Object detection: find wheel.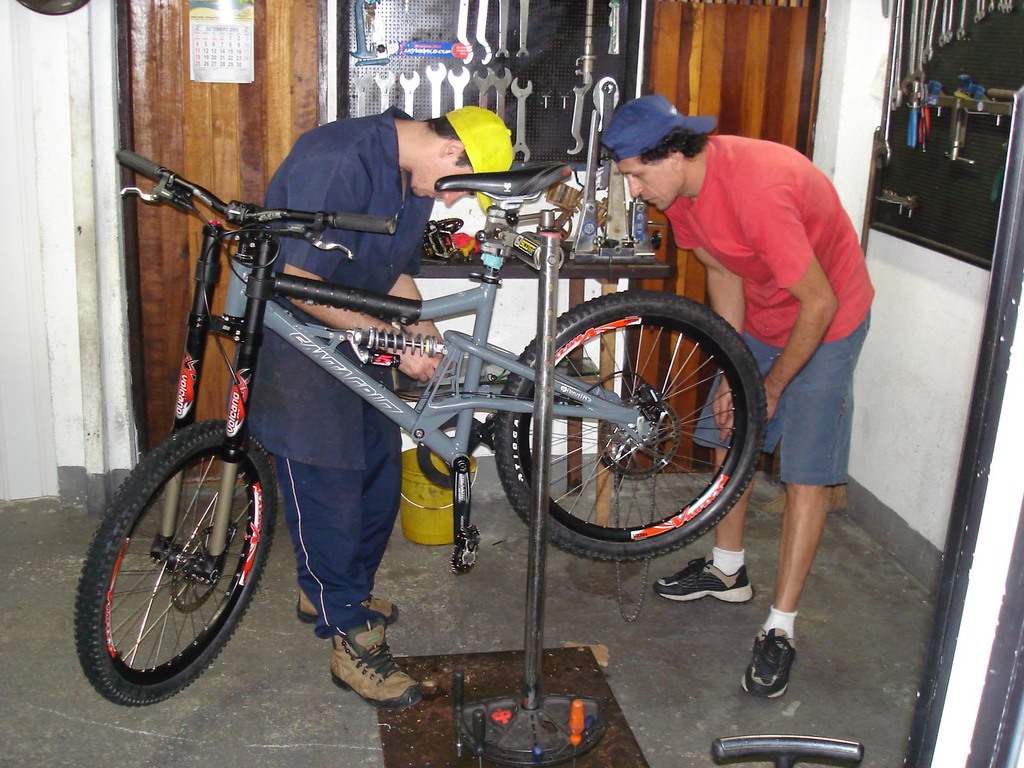
select_region(498, 291, 771, 563).
